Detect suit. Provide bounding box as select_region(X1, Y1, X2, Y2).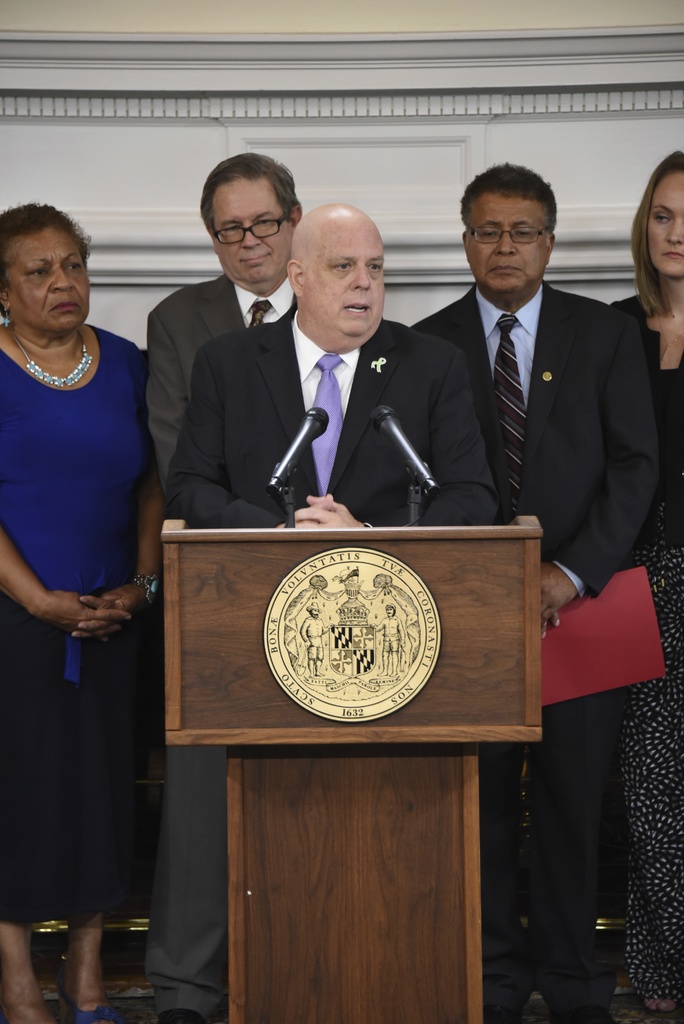
select_region(145, 270, 301, 1022).
